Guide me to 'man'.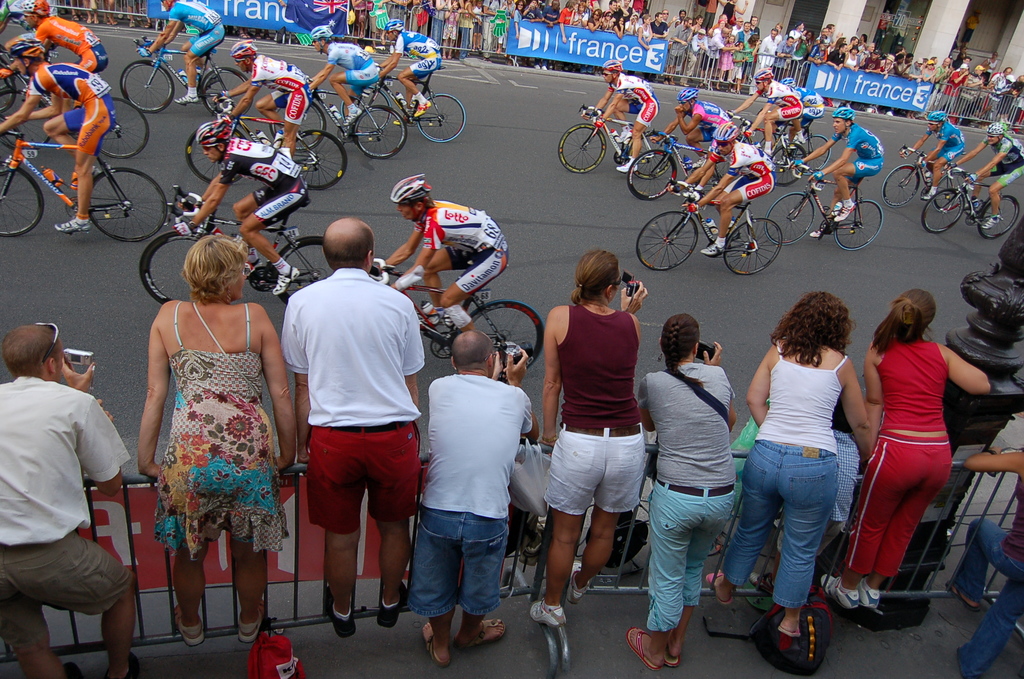
Guidance: left=943, top=122, right=1023, bottom=231.
